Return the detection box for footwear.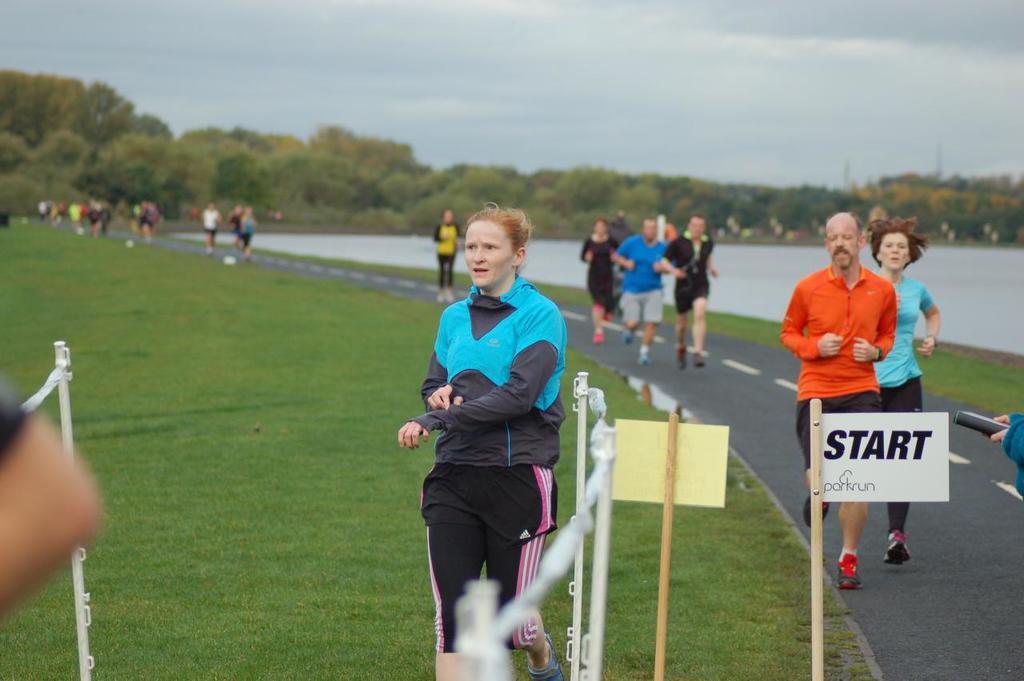
bbox=(801, 484, 831, 526).
